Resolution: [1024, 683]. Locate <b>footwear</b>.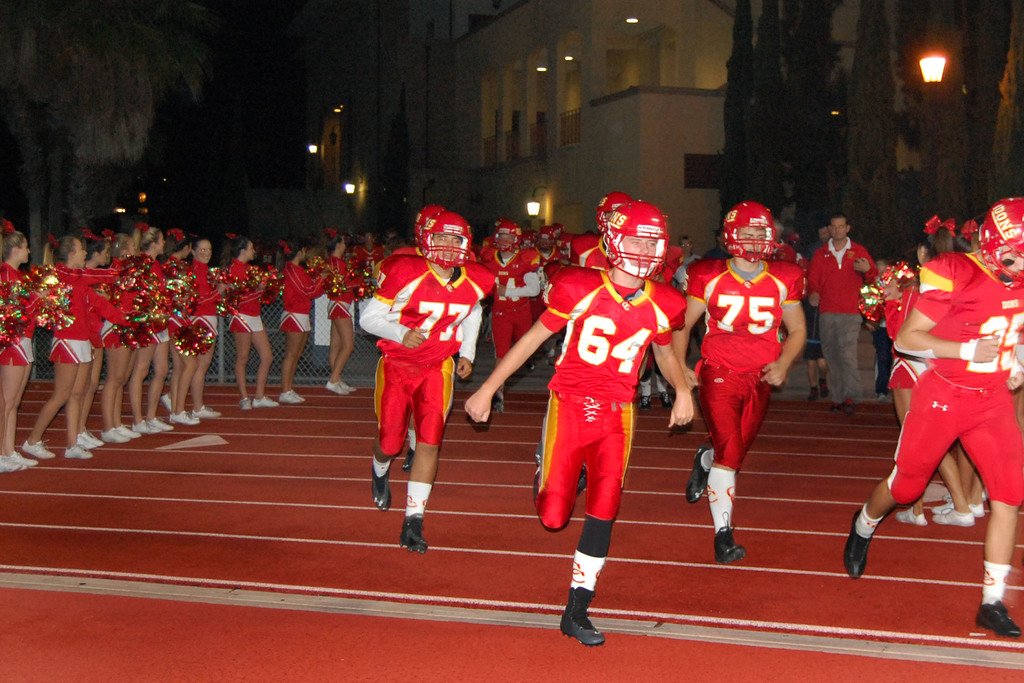
left=159, top=393, right=172, bottom=410.
